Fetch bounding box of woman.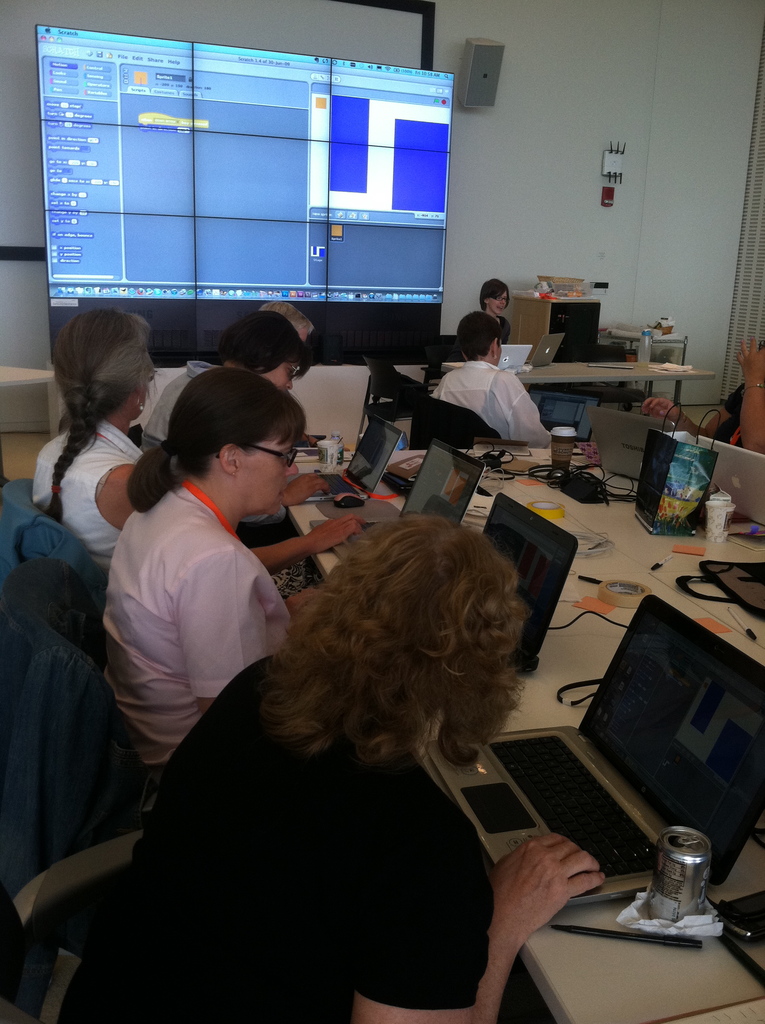
Bbox: bbox(98, 368, 325, 775).
